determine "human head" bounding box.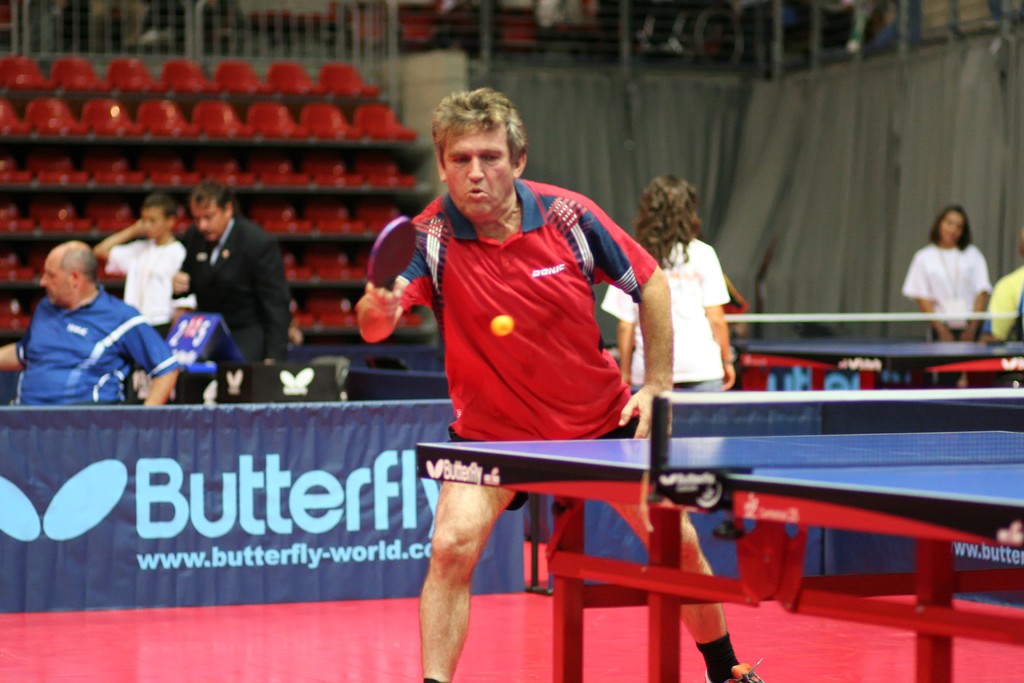
Determined: locate(635, 174, 695, 240).
